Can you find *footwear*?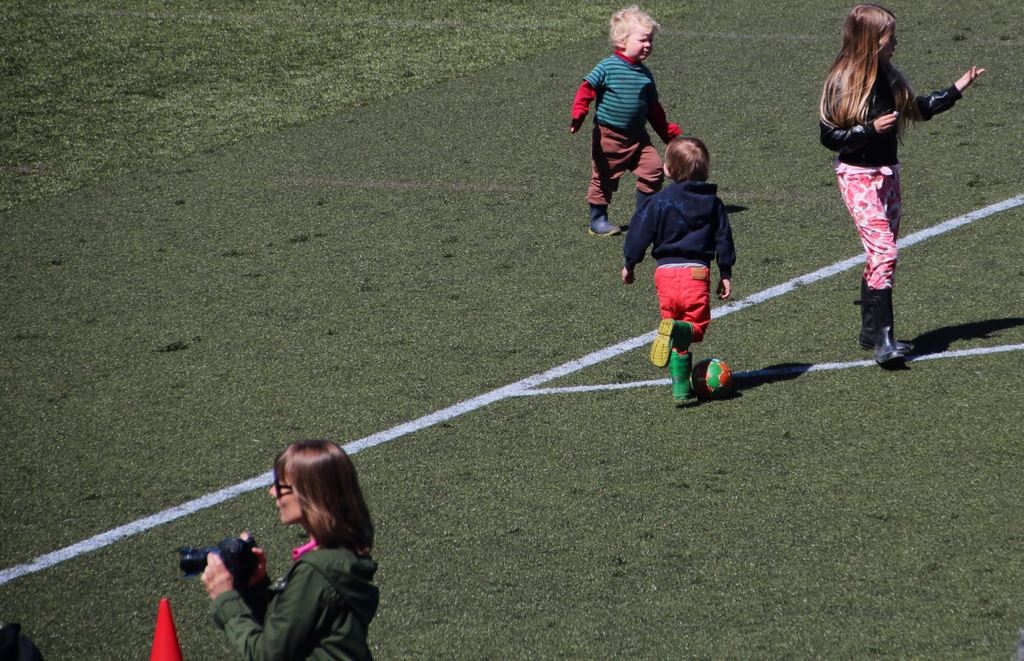
Yes, bounding box: [left=664, top=345, right=698, bottom=406].
